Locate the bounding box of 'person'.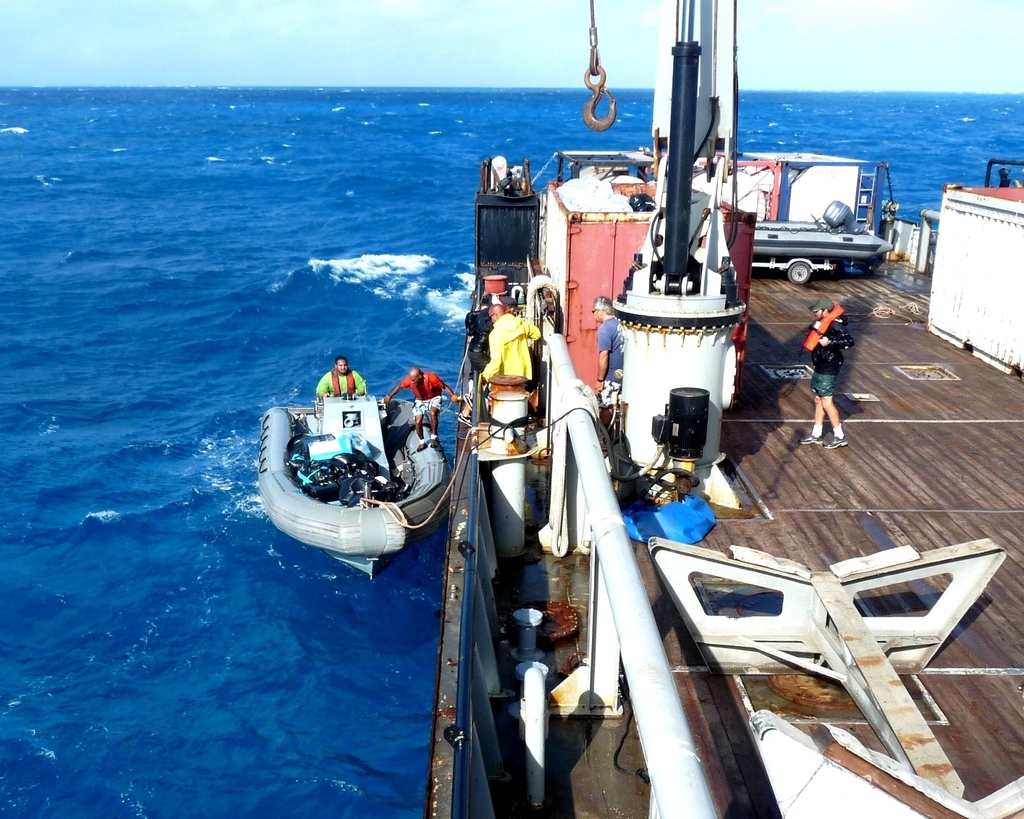
Bounding box: [592,297,625,438].
